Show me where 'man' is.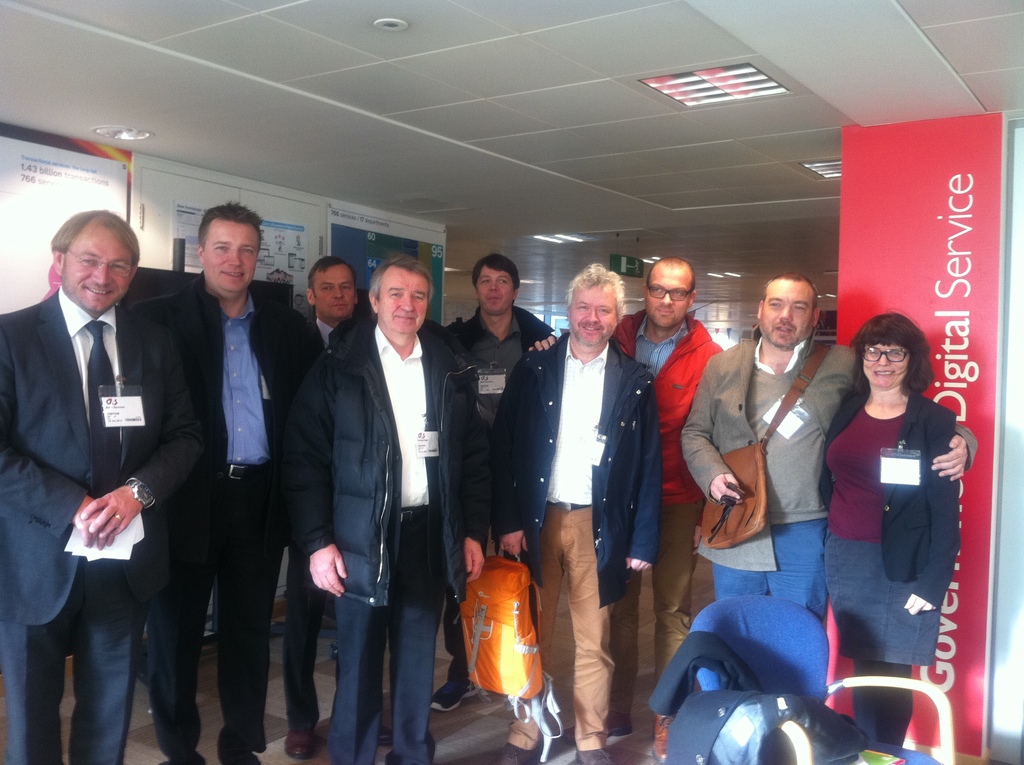
'man' is at <region>0, 211, 202, 764</region>.
